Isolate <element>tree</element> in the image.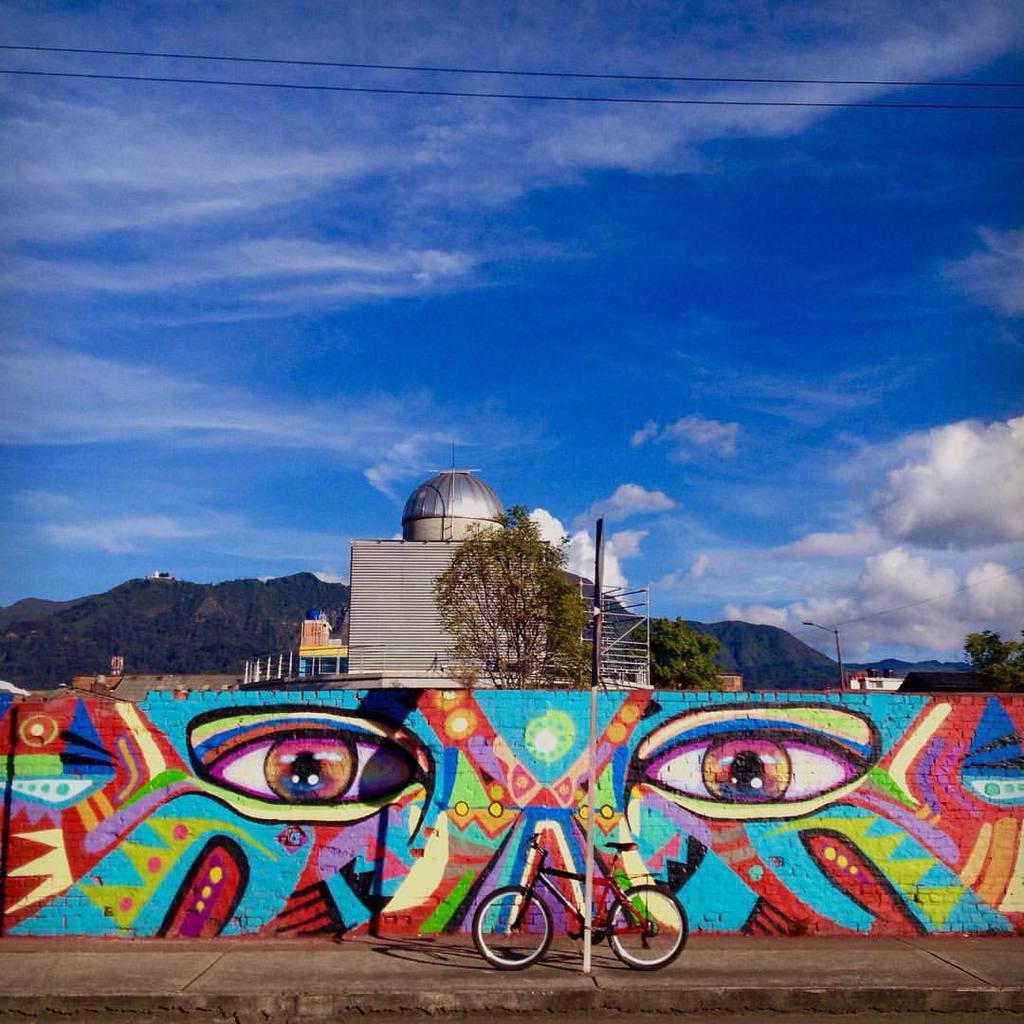
Isolated region: (399, 472, 617, 687).
